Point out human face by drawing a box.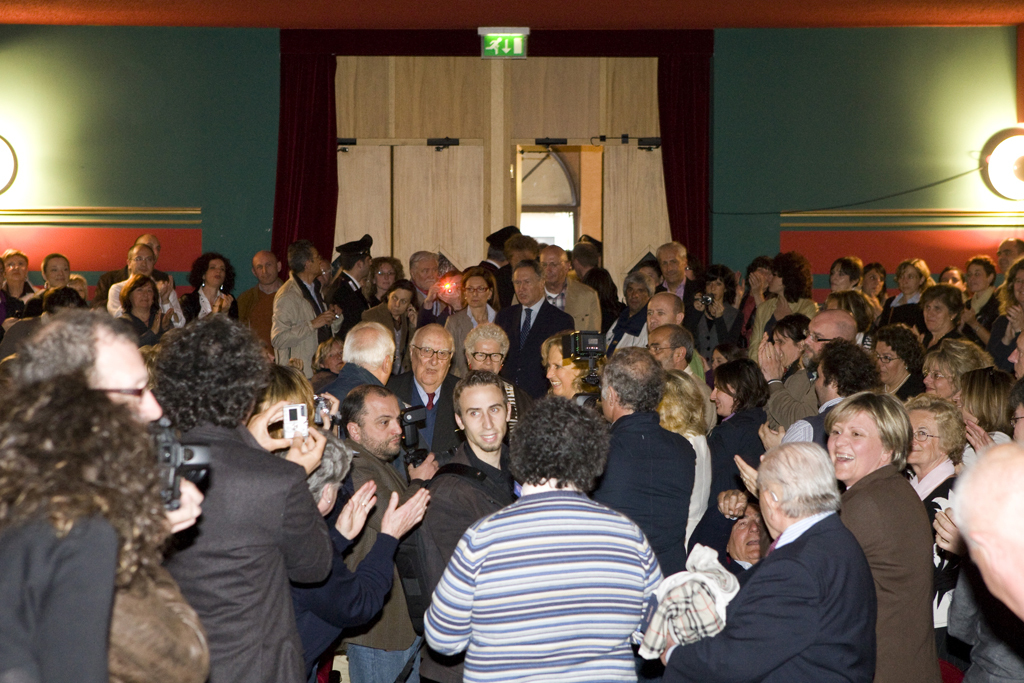
bbox(803, 320, 833, 370).
